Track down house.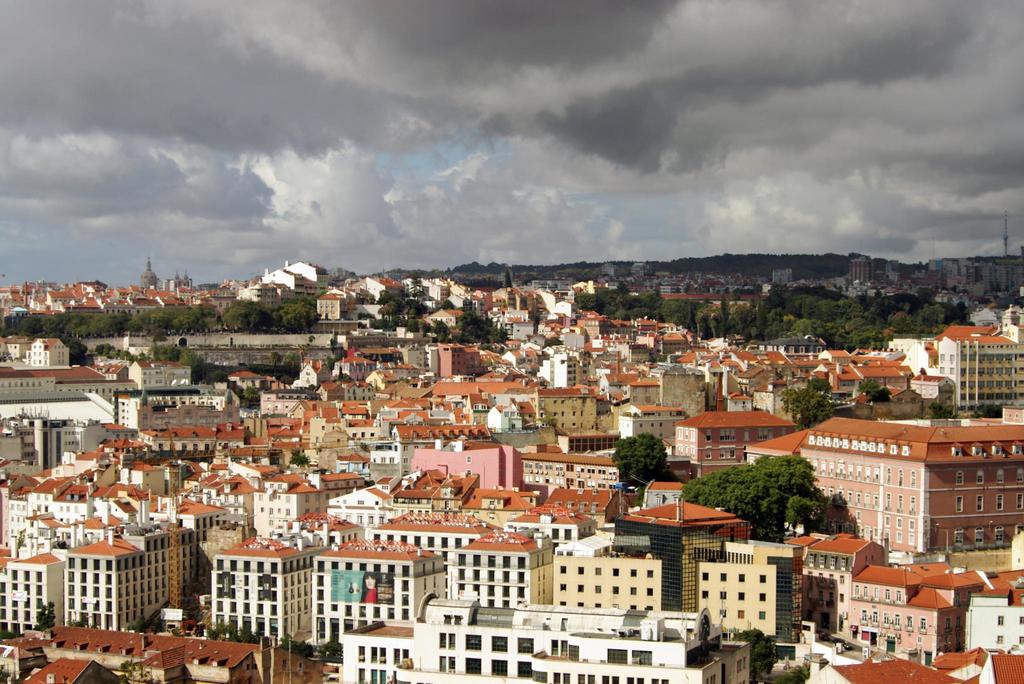
Tracked to [left=666, top=409, right=797, bottom=480].
